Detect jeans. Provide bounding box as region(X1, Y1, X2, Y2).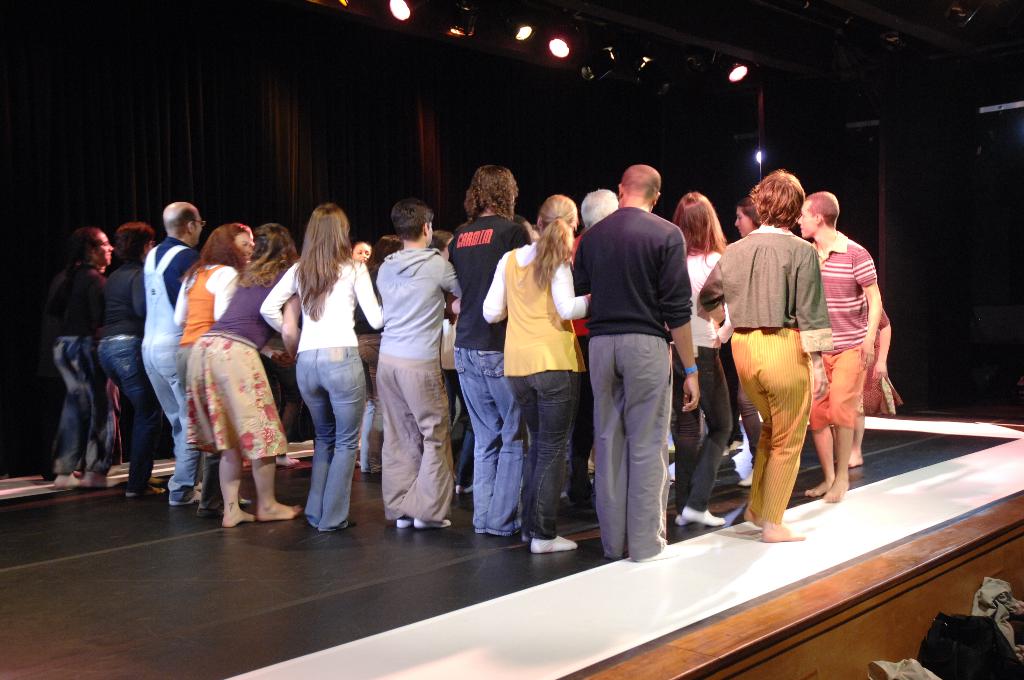
region(678, 350, 735, 515).
